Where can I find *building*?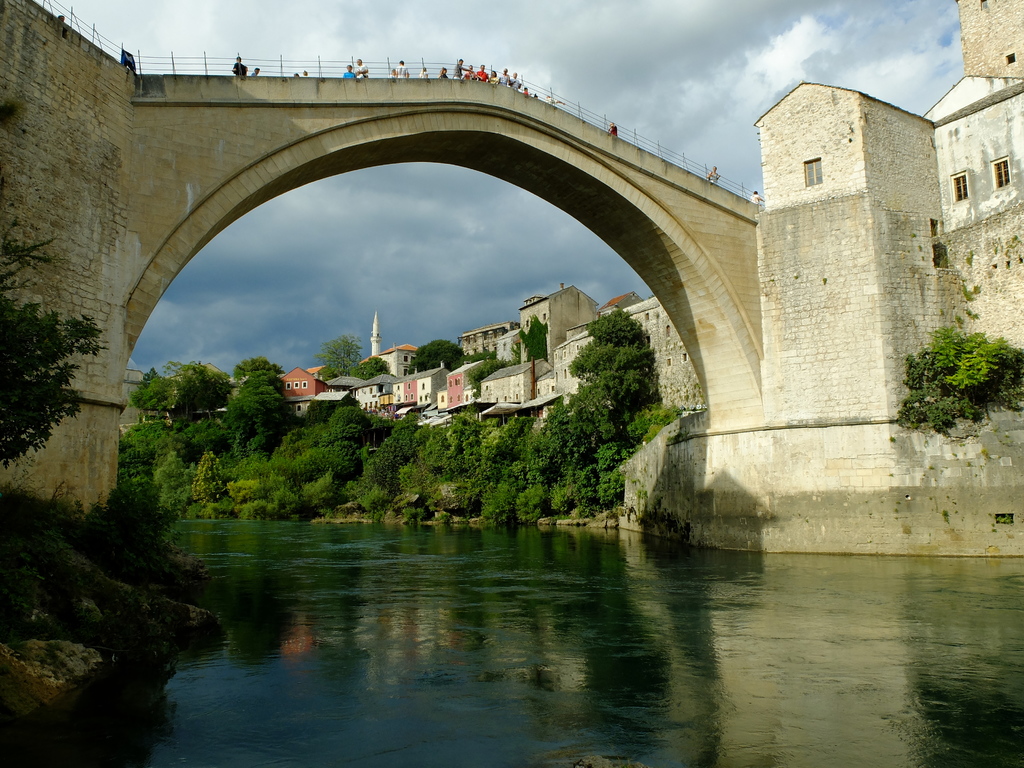
You can find it at (281,365,321,410).
